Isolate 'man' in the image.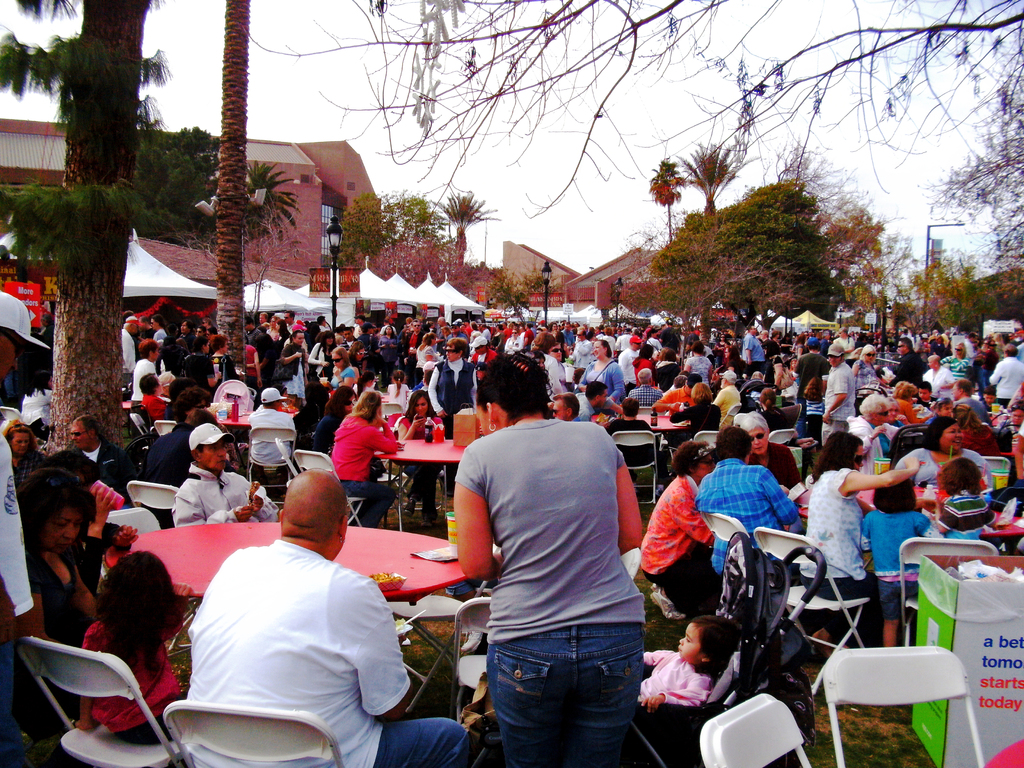
Isolated region: (628,365,660,412).
